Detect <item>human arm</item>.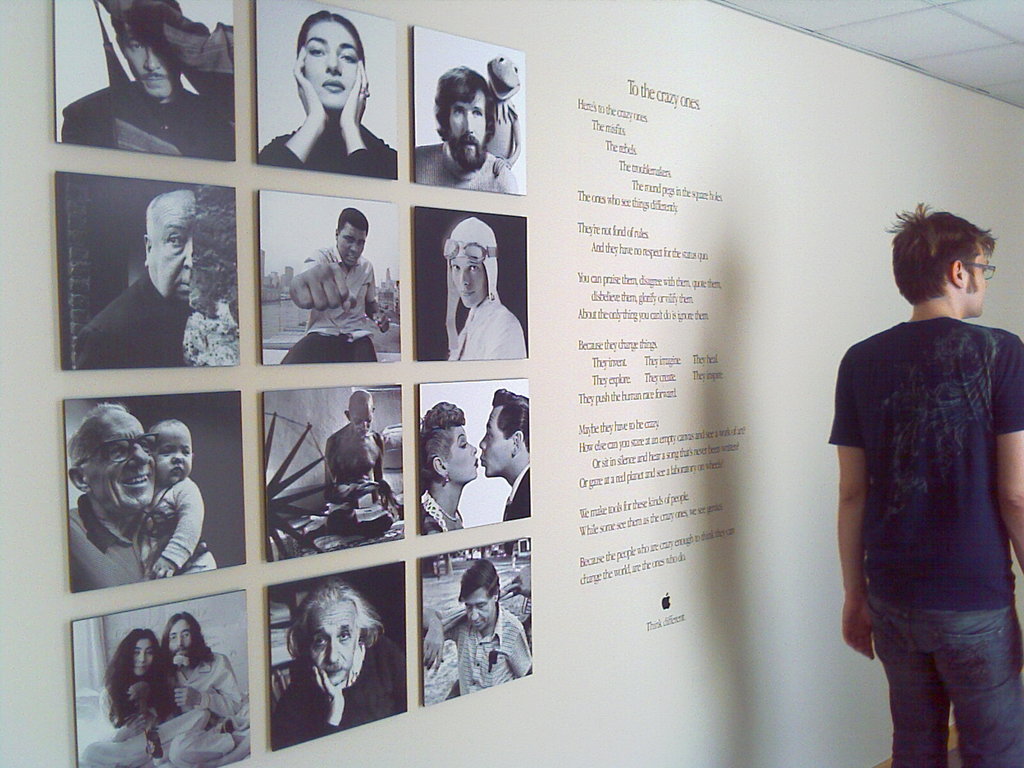
Detected at rect(287, 248, 349, 314).
